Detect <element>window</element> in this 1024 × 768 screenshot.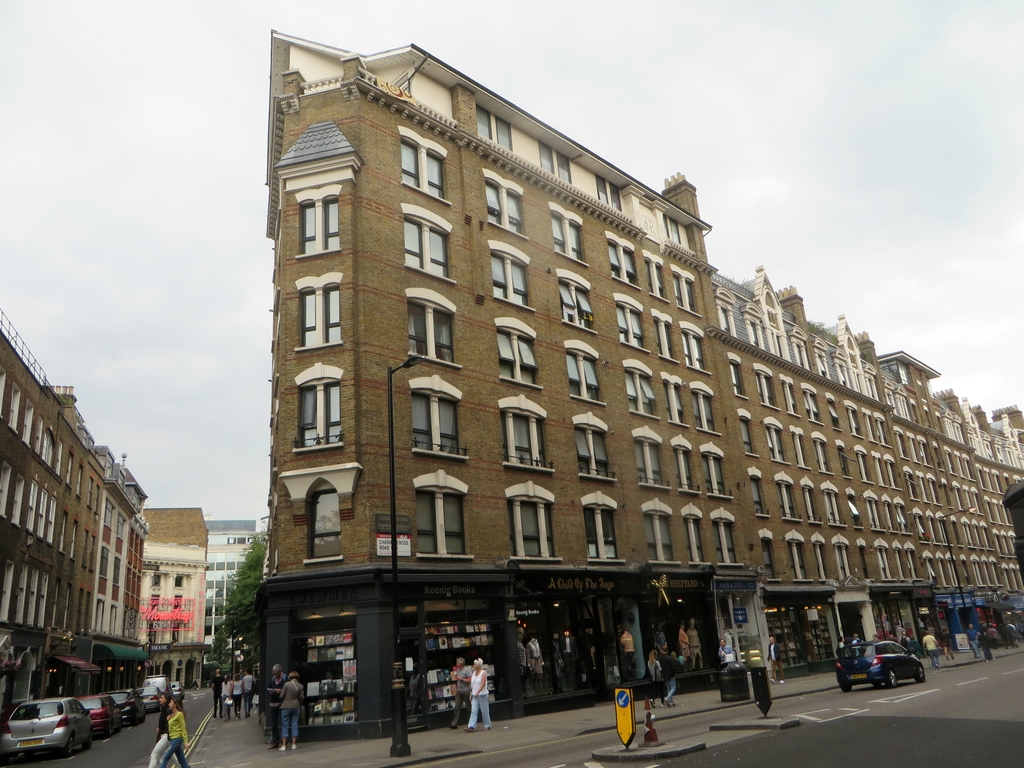
Detection: (488,237,535,311).
